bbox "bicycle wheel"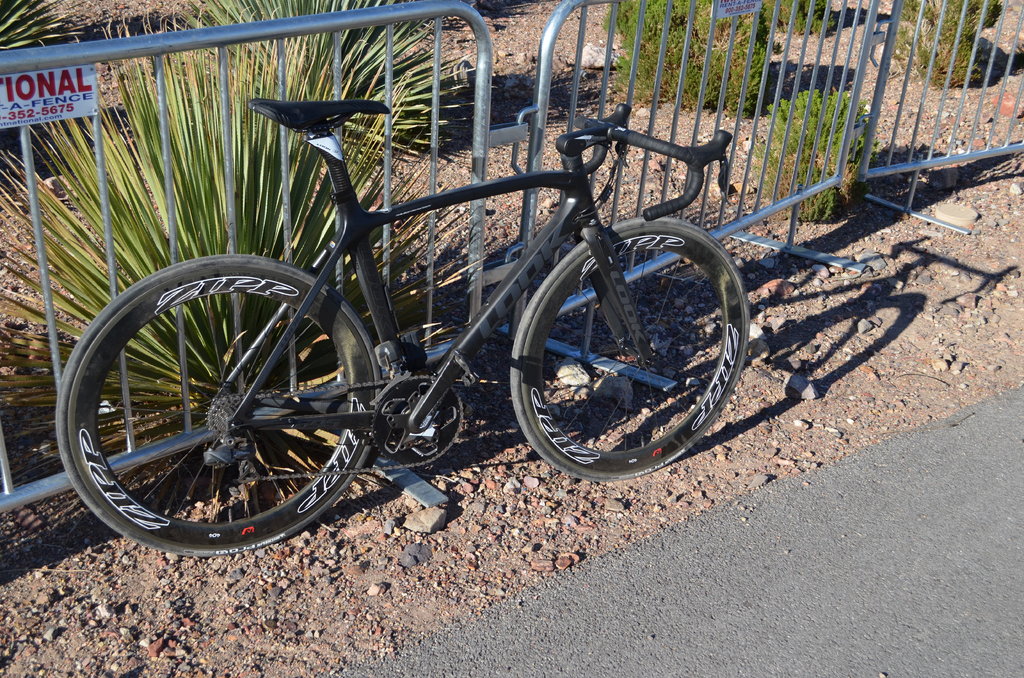
pyautogui.locateOnScreen(55, 259, 383, 557)
